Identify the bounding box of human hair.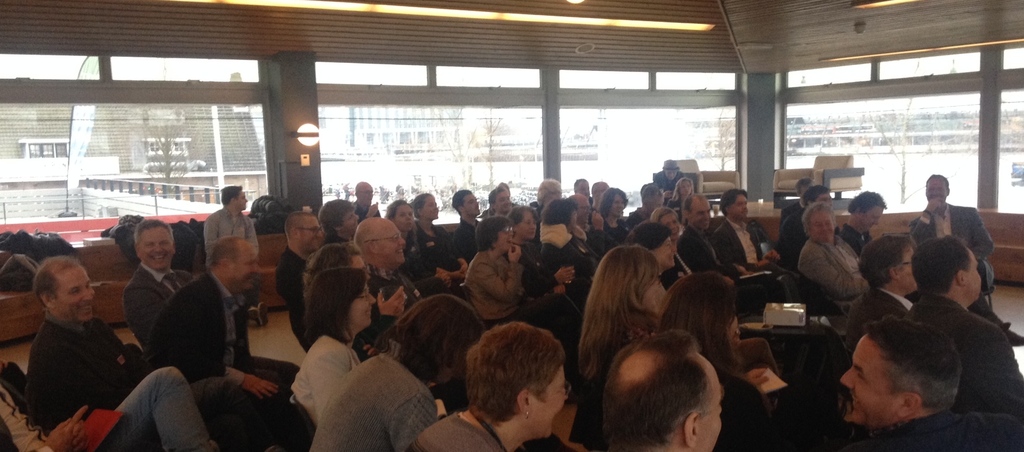
375 293 481 383.
